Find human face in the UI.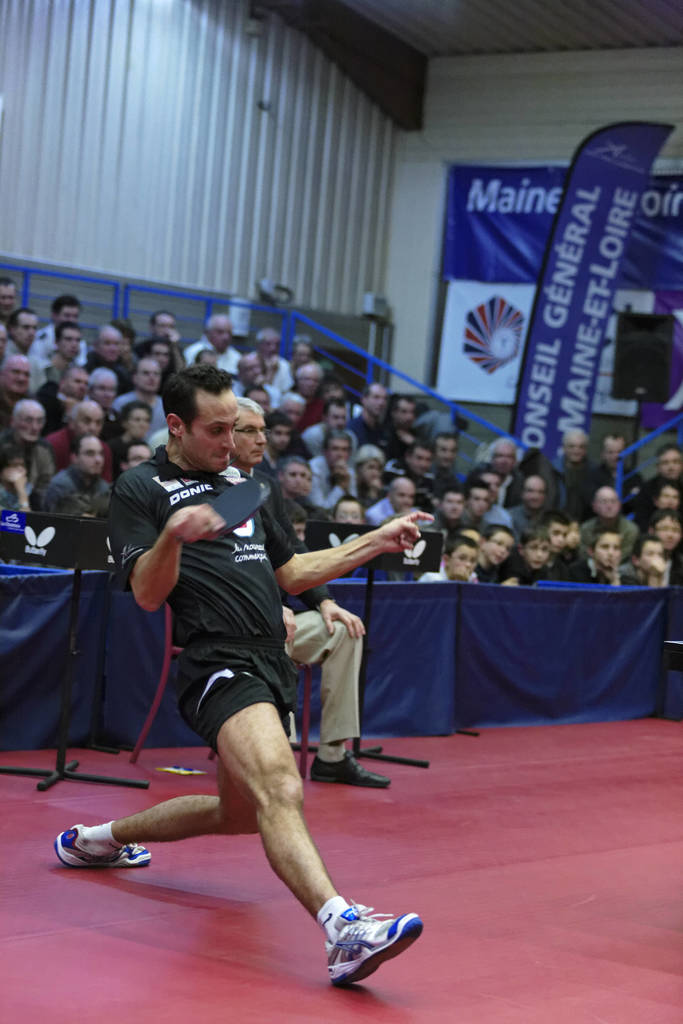
UI element at 13:307:43:355.
